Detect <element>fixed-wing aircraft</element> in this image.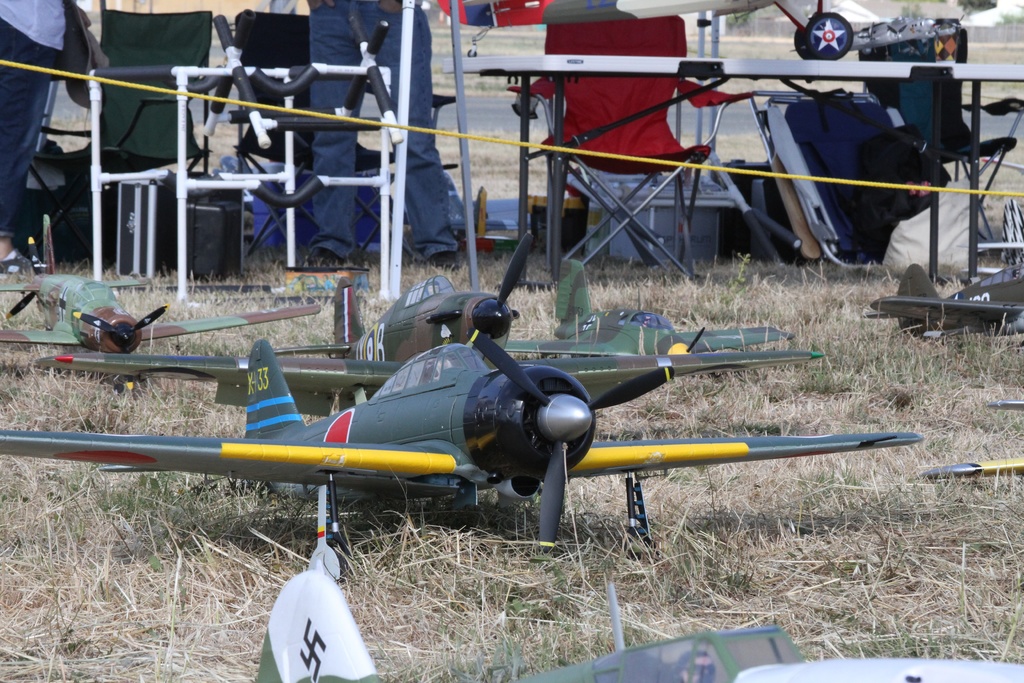
Detection: box=[42, 226, 824, 407].
